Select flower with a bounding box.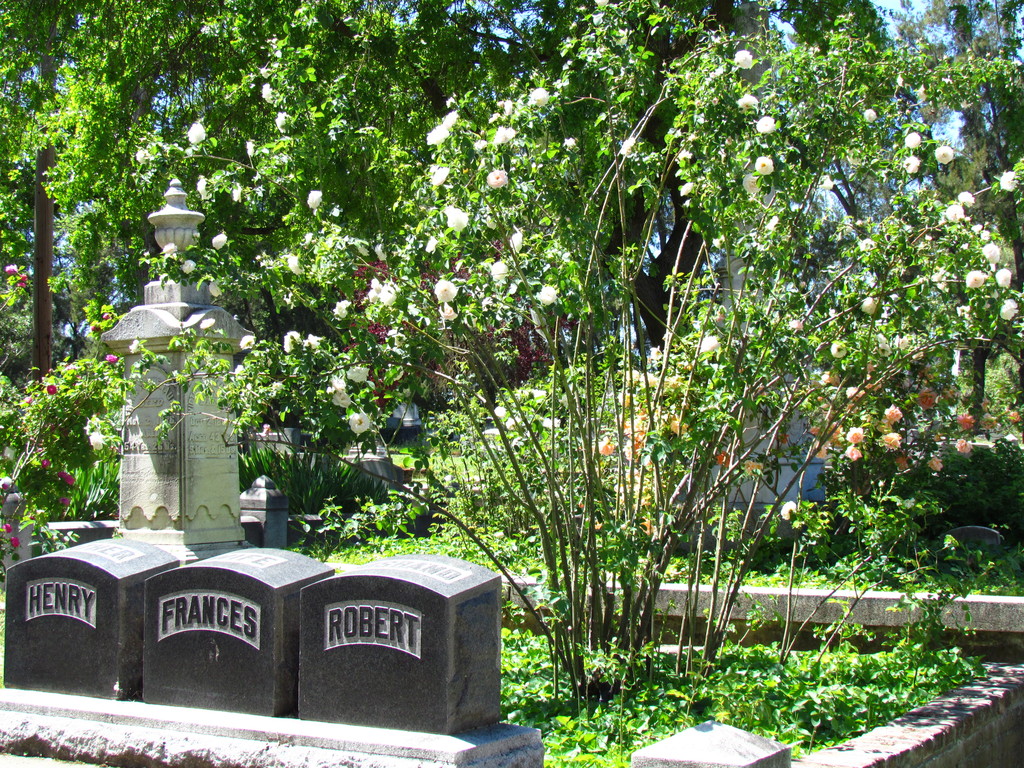
[41,458,47,468].
